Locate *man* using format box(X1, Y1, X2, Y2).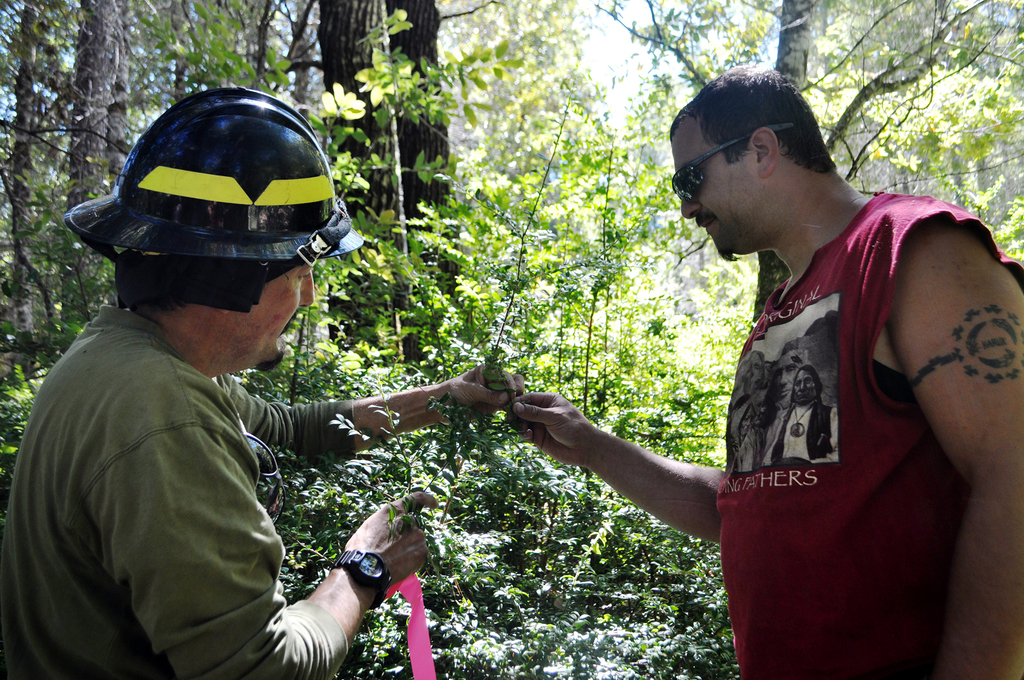
box(587, 47, 1007, 666).
